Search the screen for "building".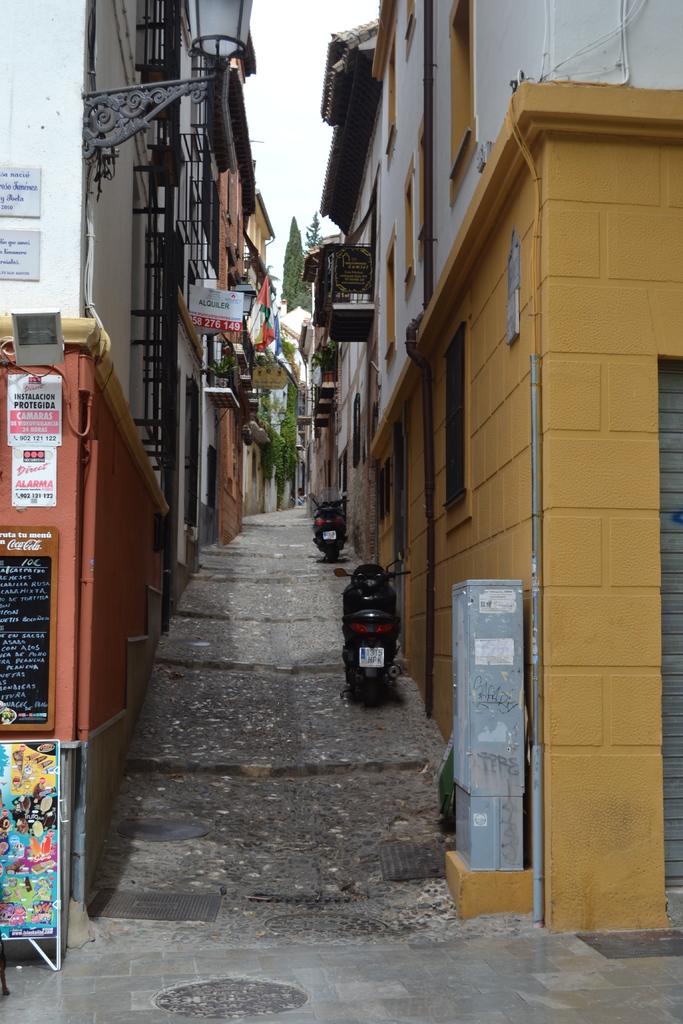
Found at x1=249 y1=194 x2=279 y2=514.
